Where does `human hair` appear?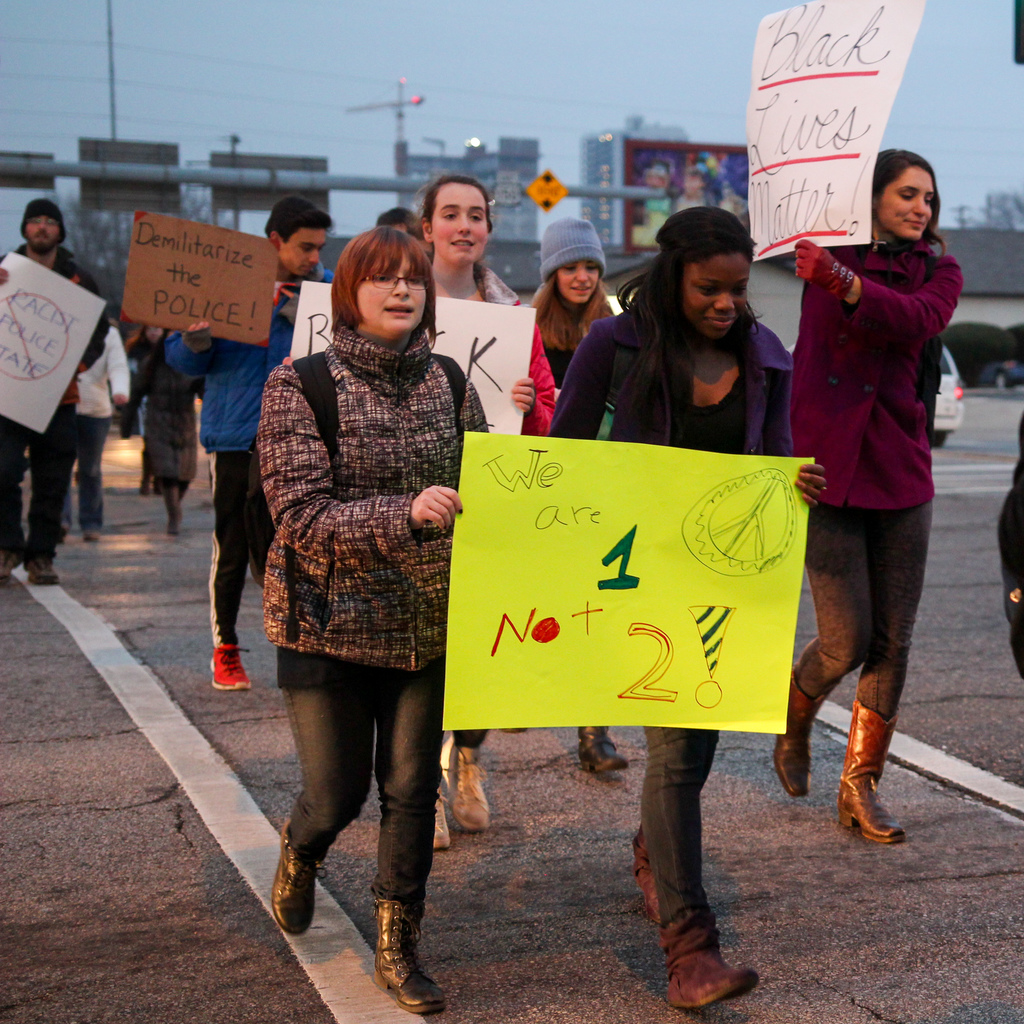
Appears at locate(529, 259, 618, 352).
